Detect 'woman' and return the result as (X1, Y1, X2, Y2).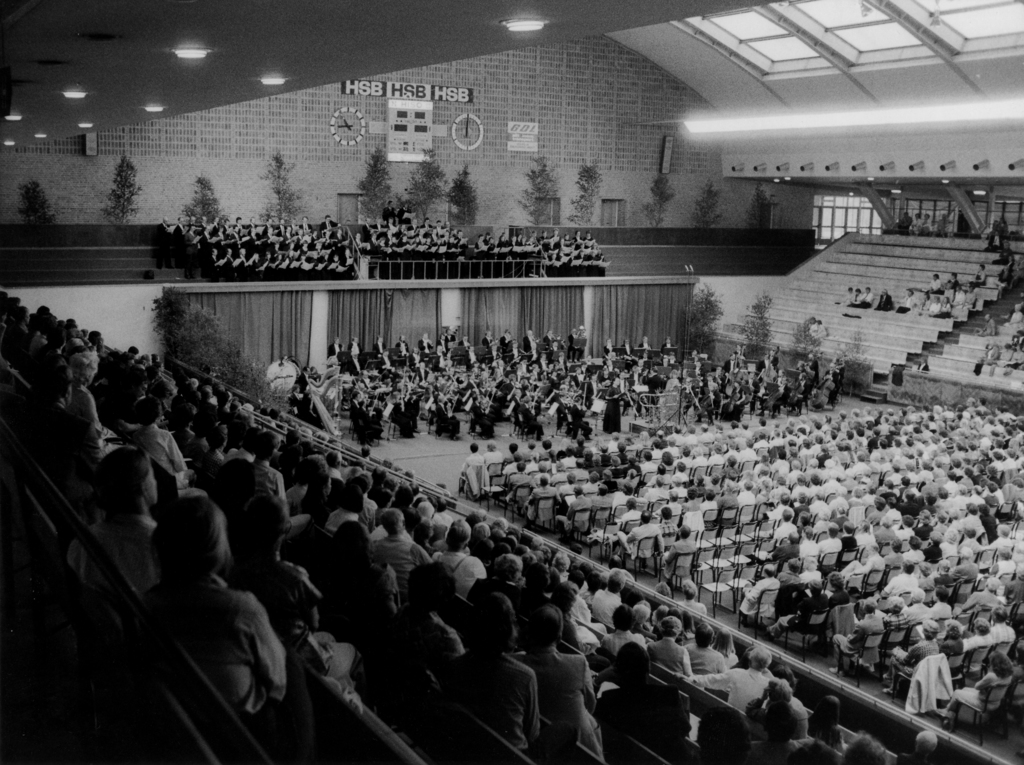
(830, 573, 851, 602).
